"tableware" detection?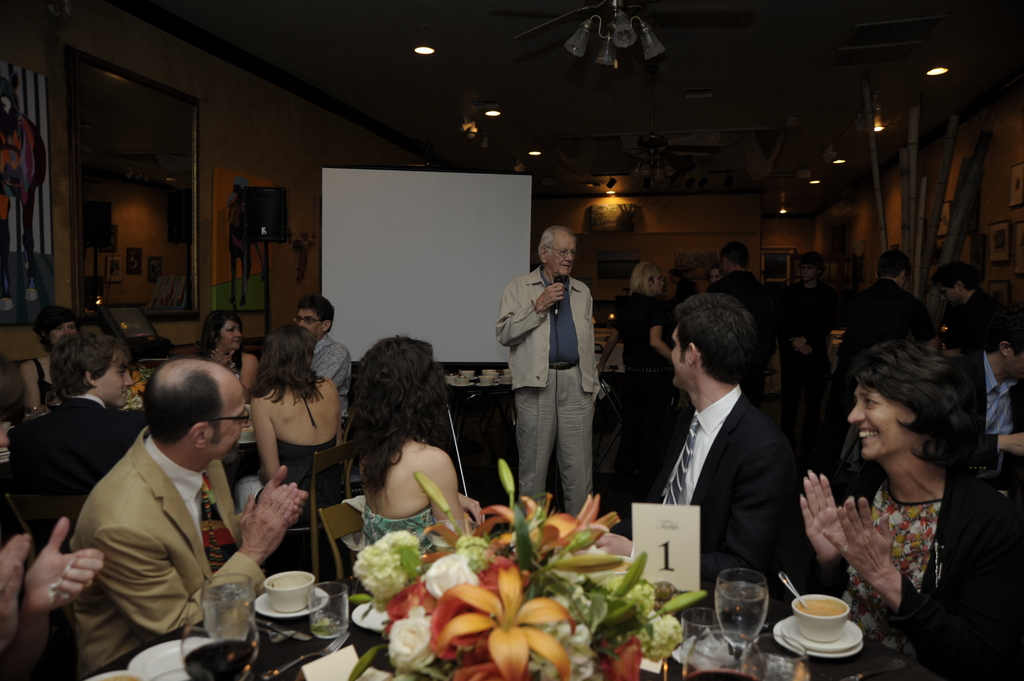
747/632/814/680
